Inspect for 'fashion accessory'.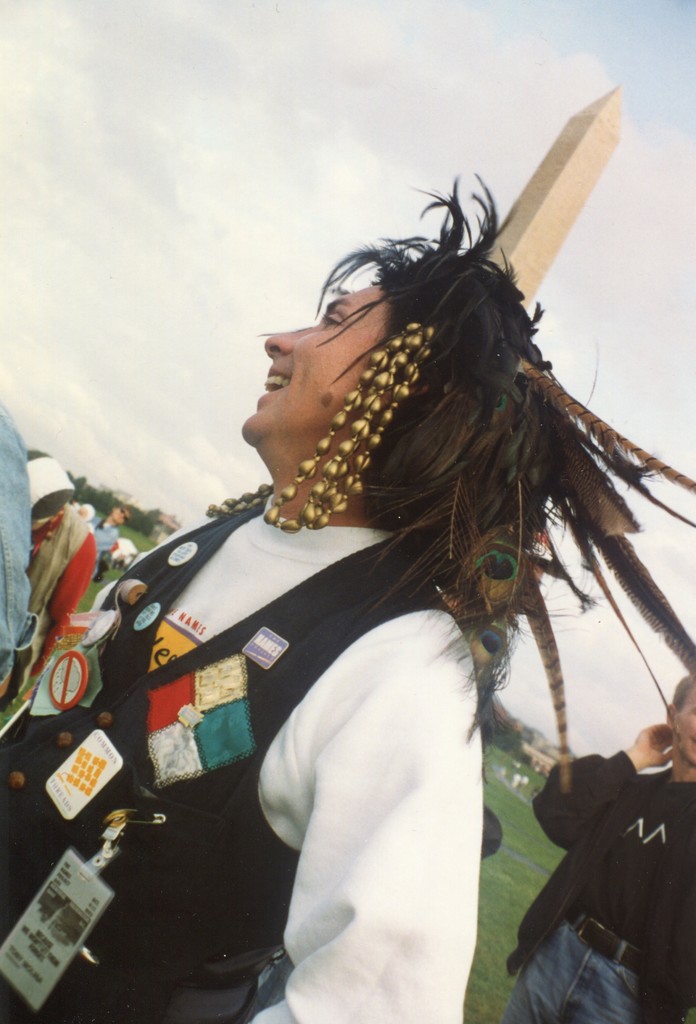
Inspection: detection(442, 173, 695, 804).
